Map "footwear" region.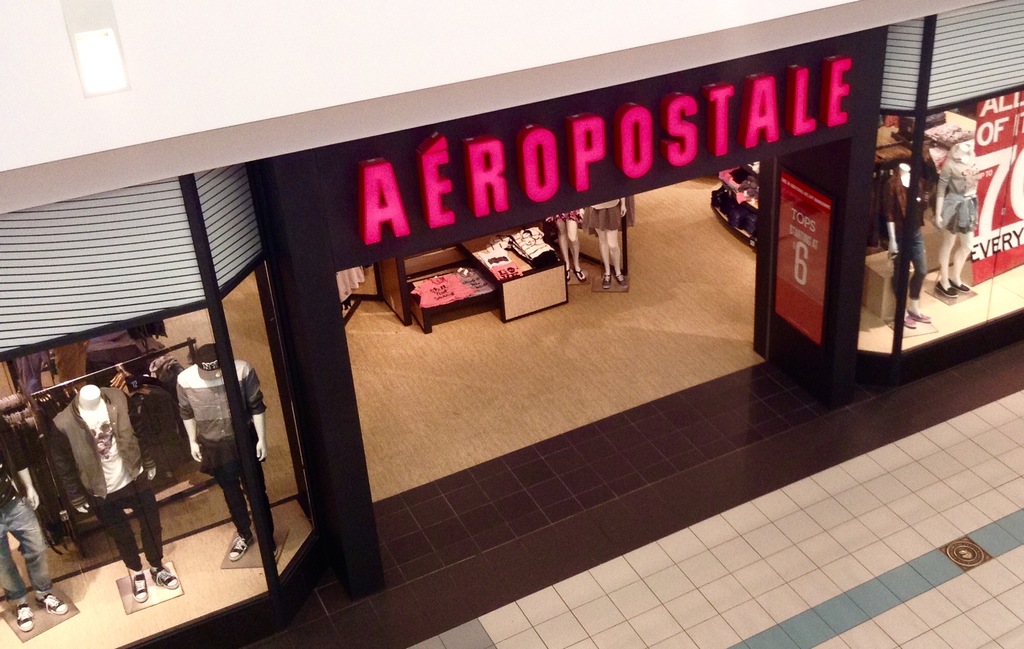
Mapped to <region>134, 574, 154, 602</region>.
